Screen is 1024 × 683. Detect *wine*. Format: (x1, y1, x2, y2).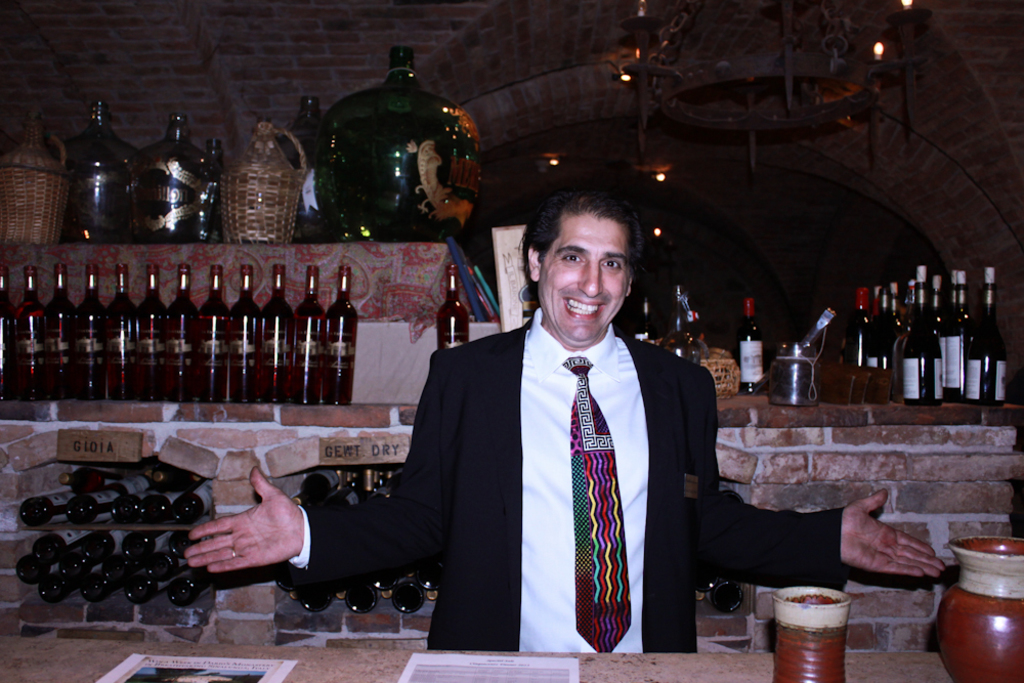
(226, 264, 266, 400).
